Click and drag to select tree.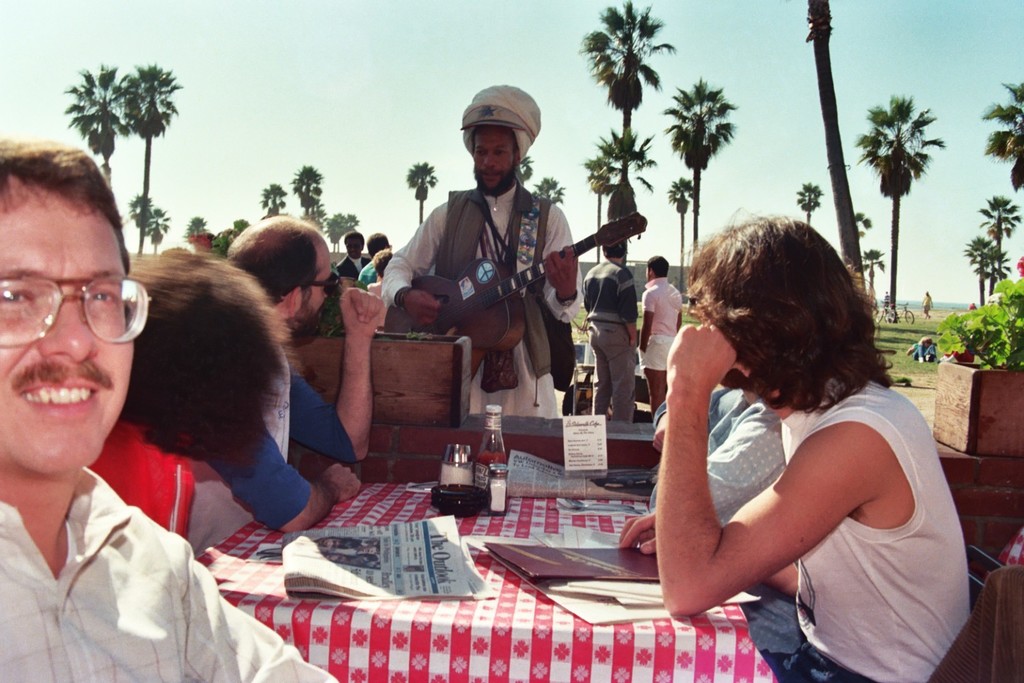
Selection: 971/73/1023/199.
